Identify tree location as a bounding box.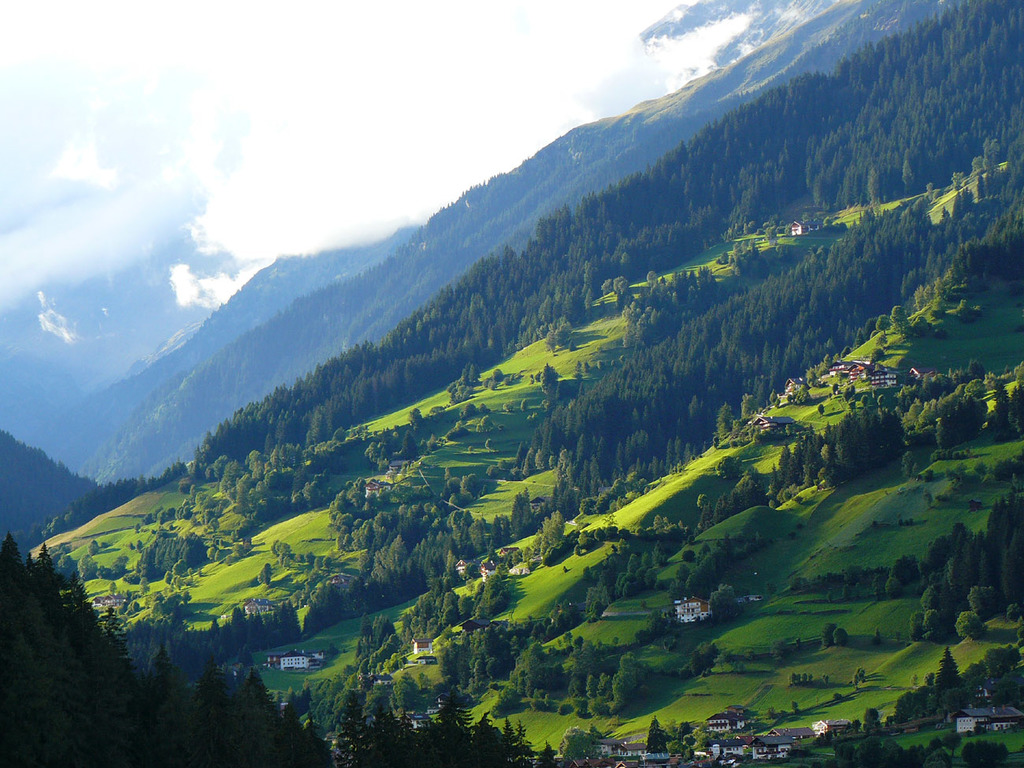
[left=599, top=577, right=617, bottom=599].
